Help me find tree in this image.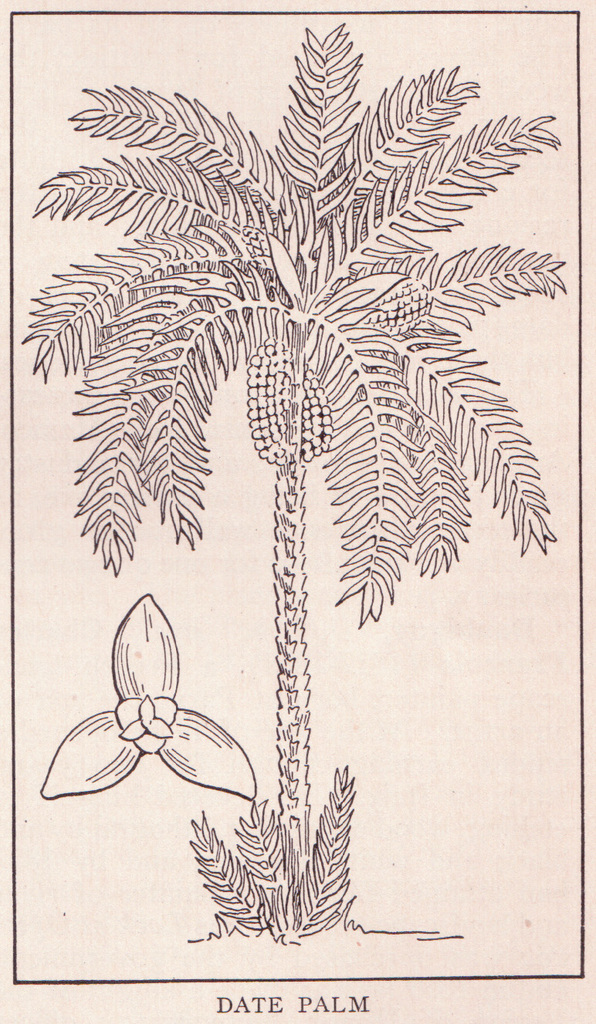
Found it: BBox(15, 19, 572, 928).
